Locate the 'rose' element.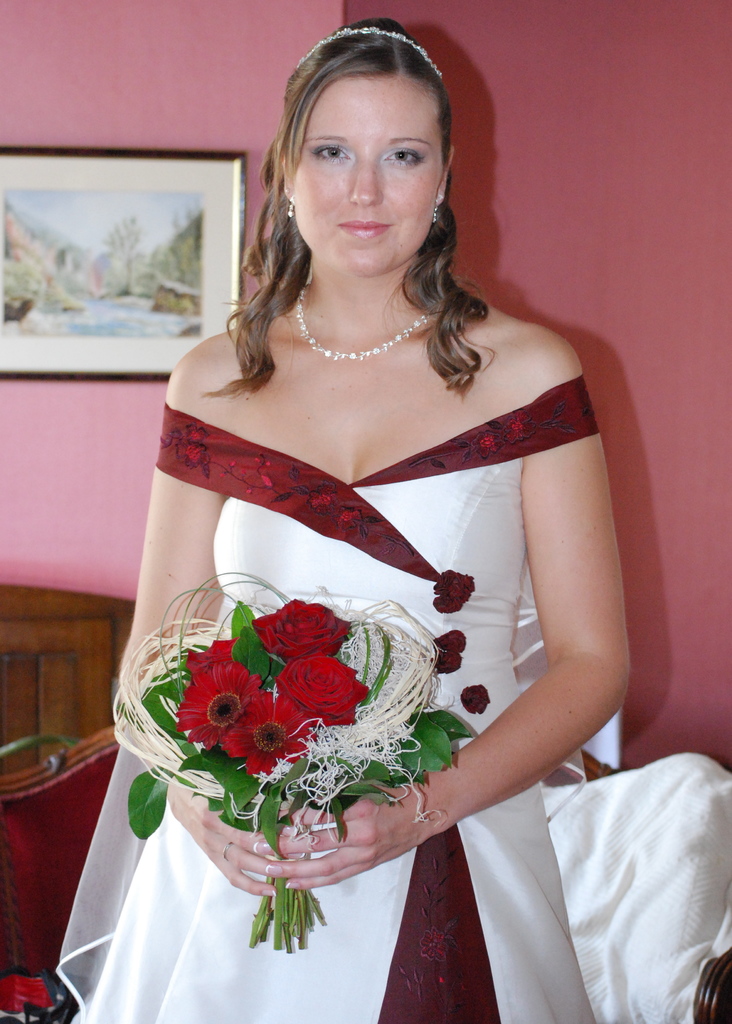
Element bbox: region(276, 651, 372, 719).
